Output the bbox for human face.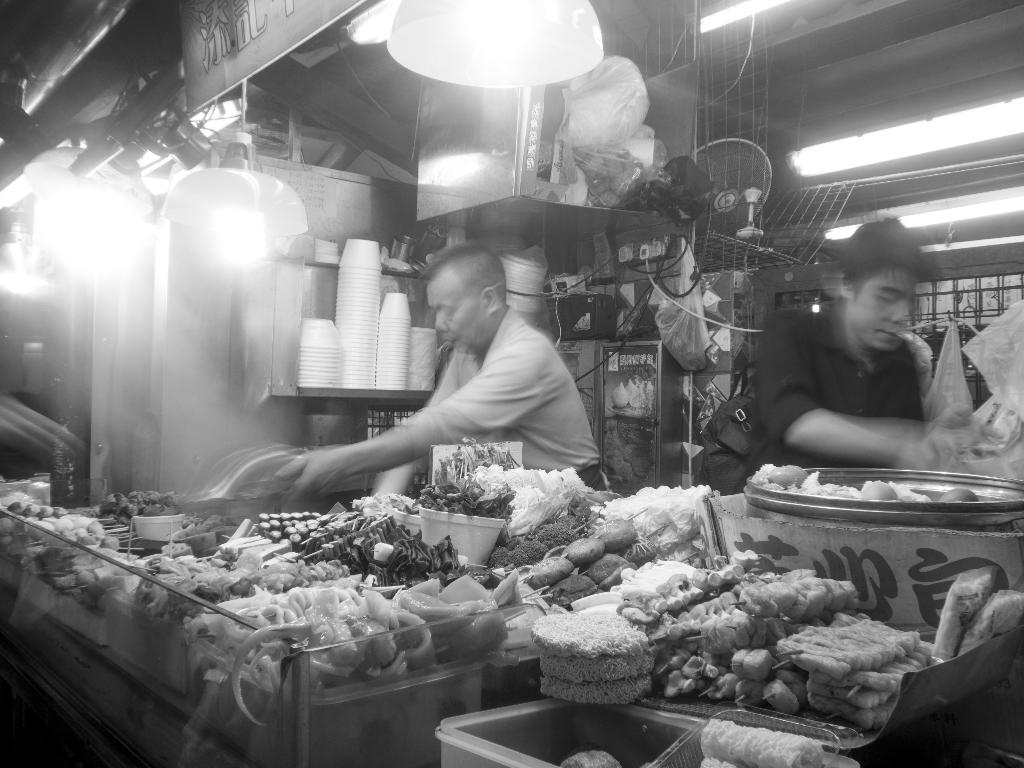
{"left": 853, "top": 267, "right": 909, "bottom": 348}.
